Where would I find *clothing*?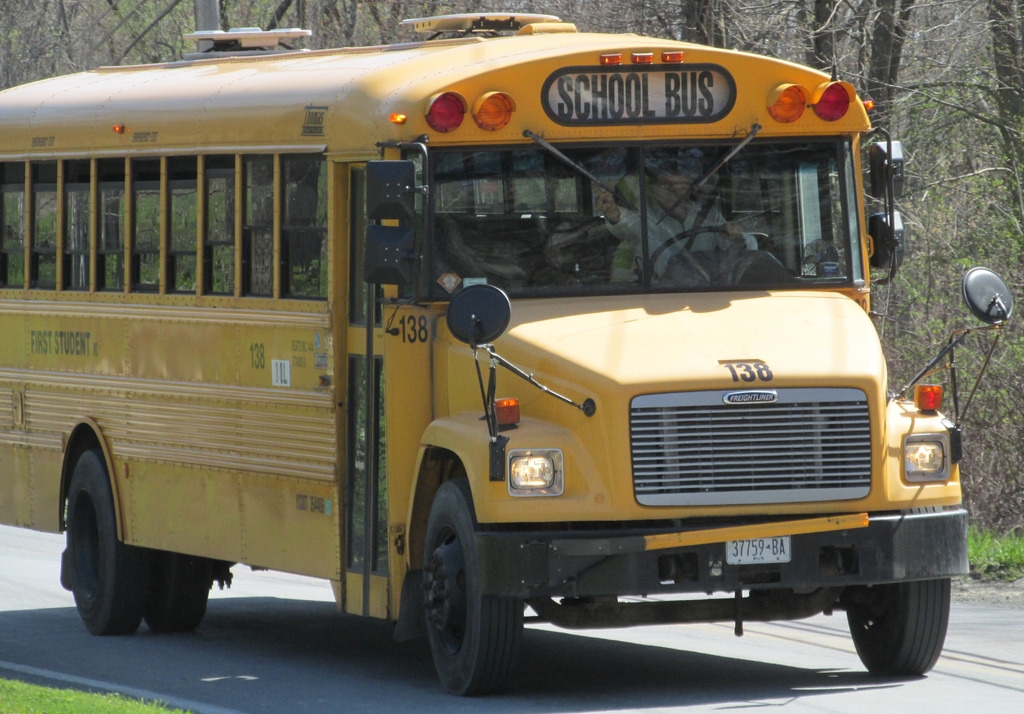
At <box>608,206,760,286</box>.
